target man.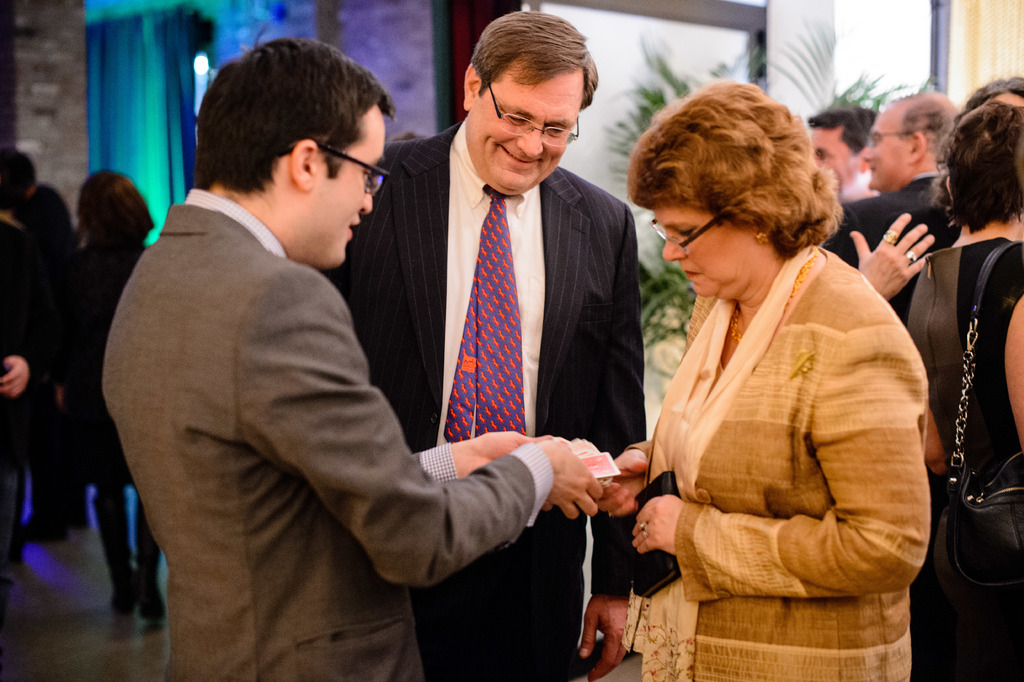
Target region: 323:10:651:681.
